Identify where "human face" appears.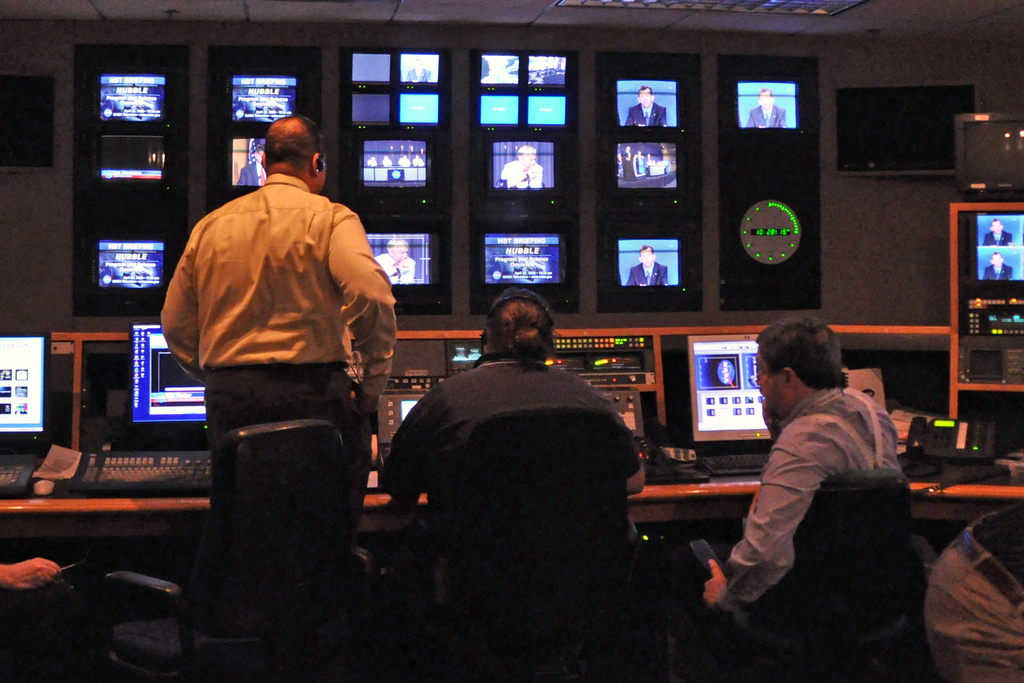
Appears at box=[387, 245, 408, 261].
